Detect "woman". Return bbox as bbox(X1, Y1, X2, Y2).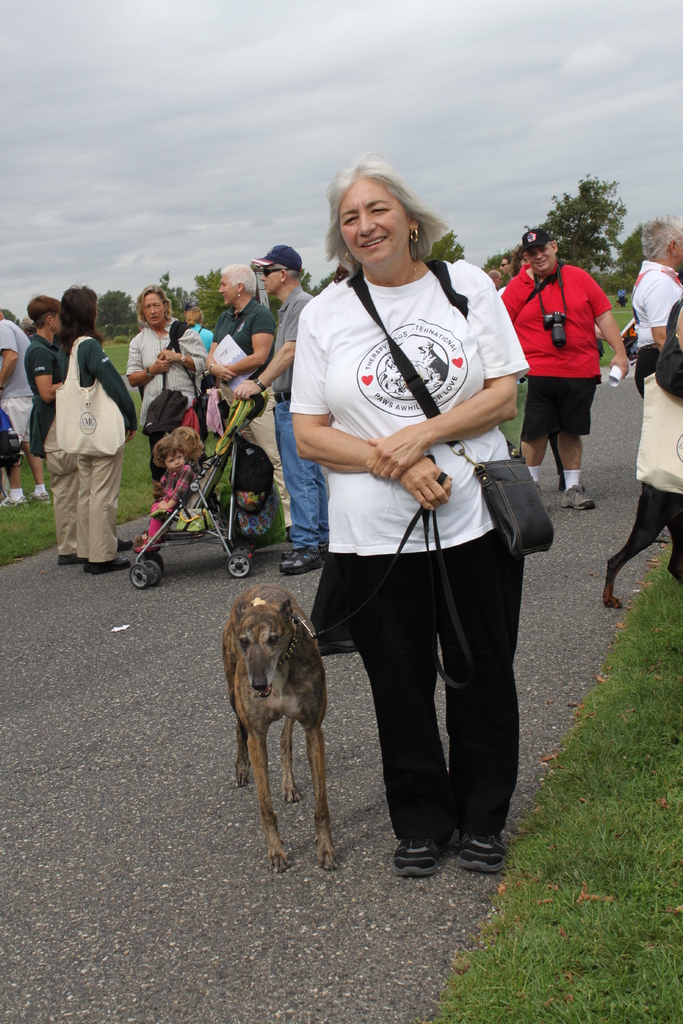
bbox(288, 196, 532, 909).
